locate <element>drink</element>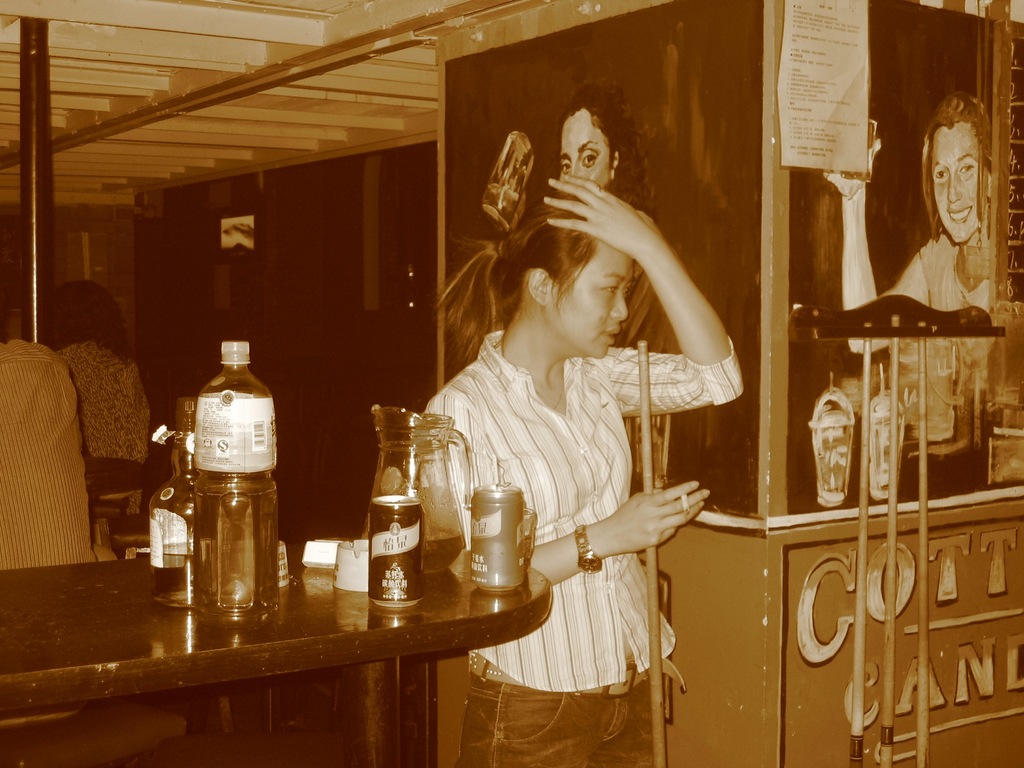
{"left": 361, "top": 525, "right": 460, "bottom": 579}
